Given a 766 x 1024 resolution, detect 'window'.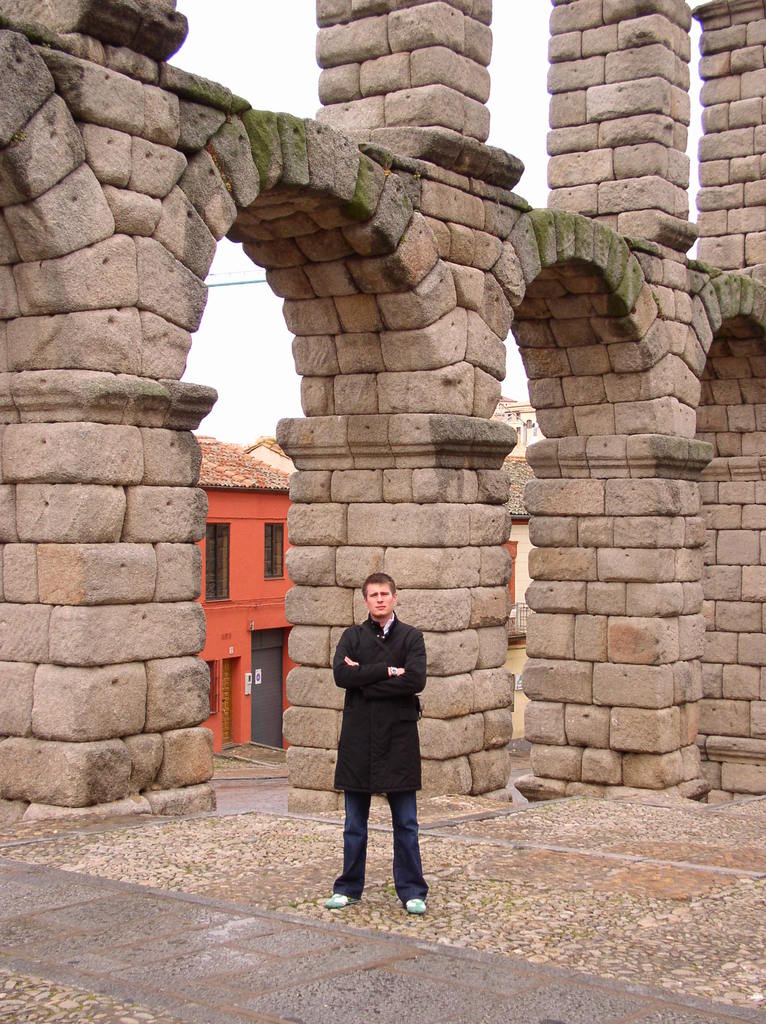
{"x1": 260, "y1": 512, "x2": 299, "y2": 582}.
